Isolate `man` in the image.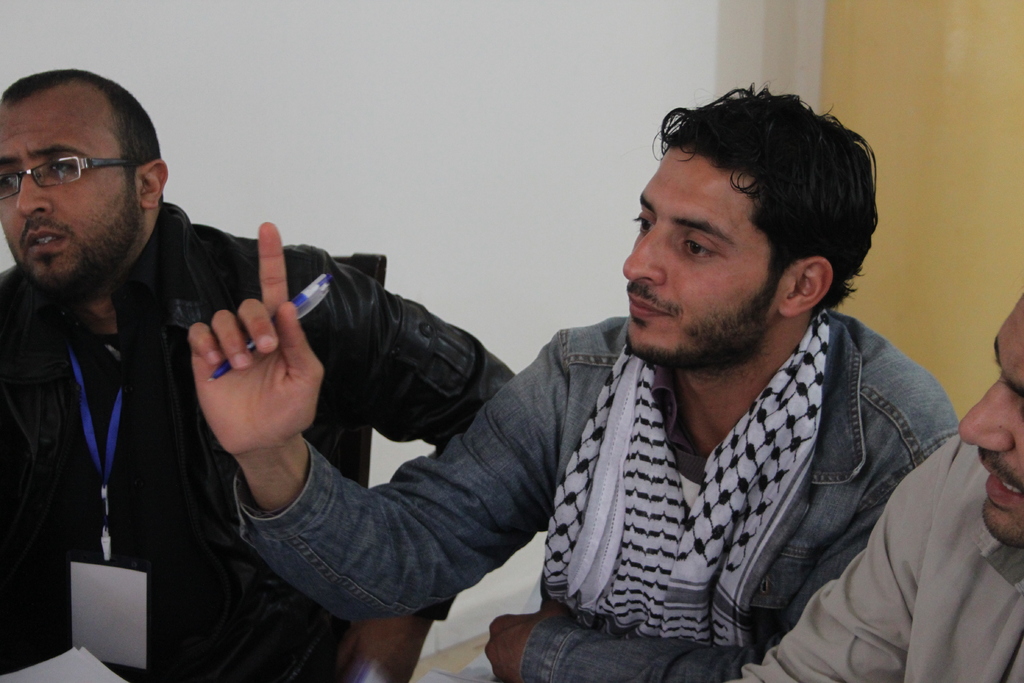
Isolated region: 731:291:1023:682.
